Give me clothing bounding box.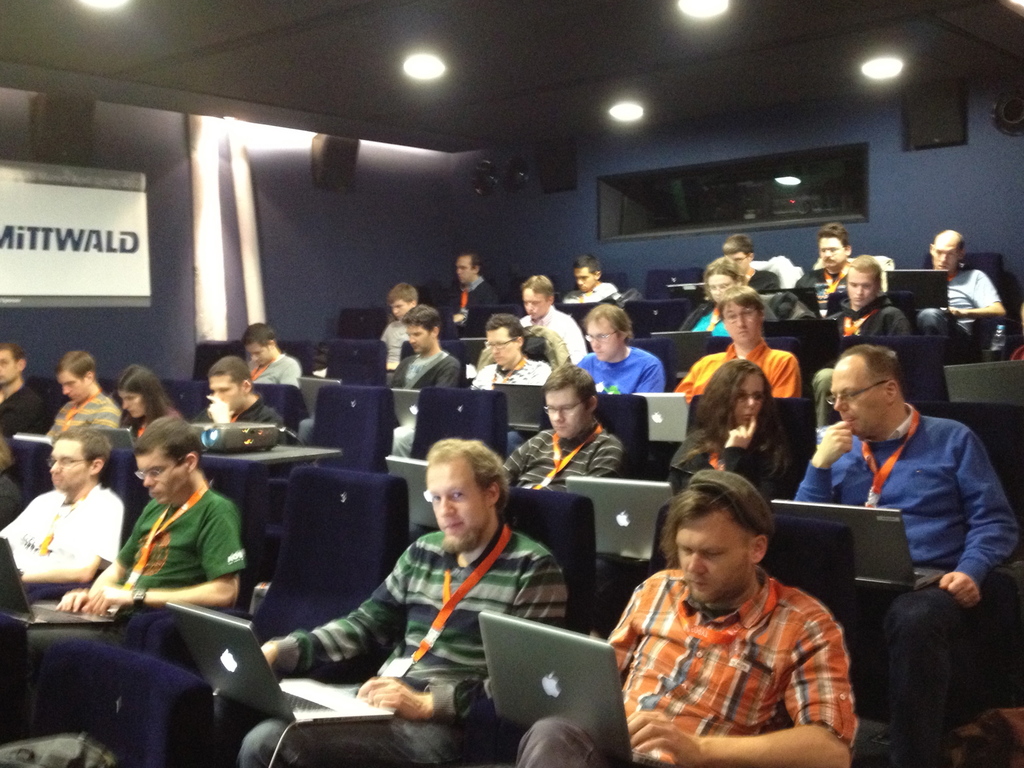
rect(677, 298, 731, 338).
